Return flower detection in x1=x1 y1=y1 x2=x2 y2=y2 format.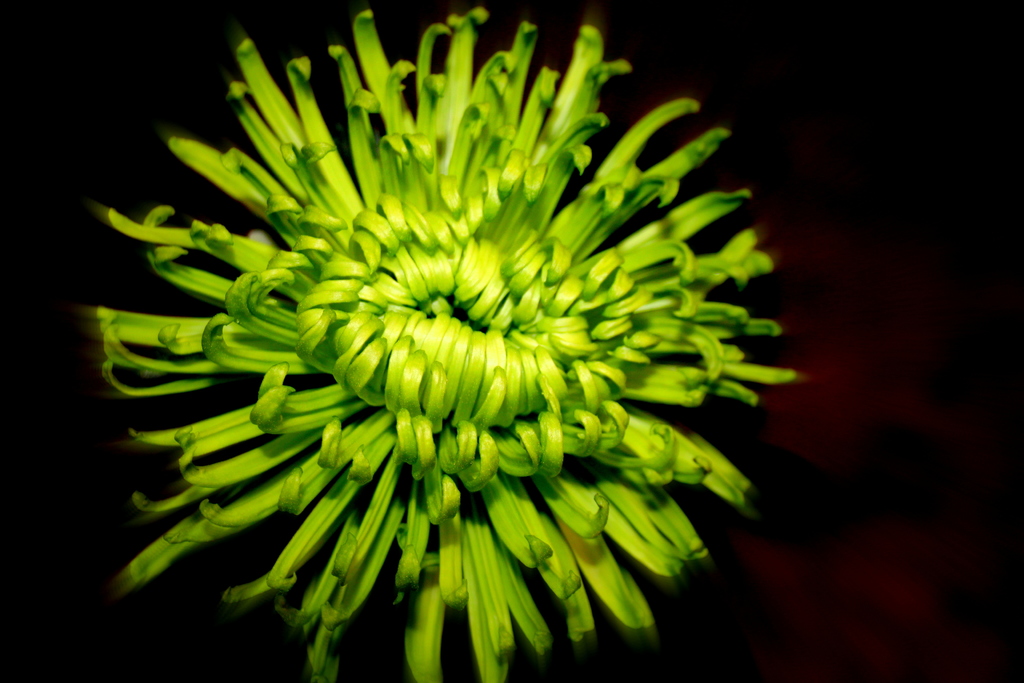
x1=93 y1=26 x2=817 y2=670.
